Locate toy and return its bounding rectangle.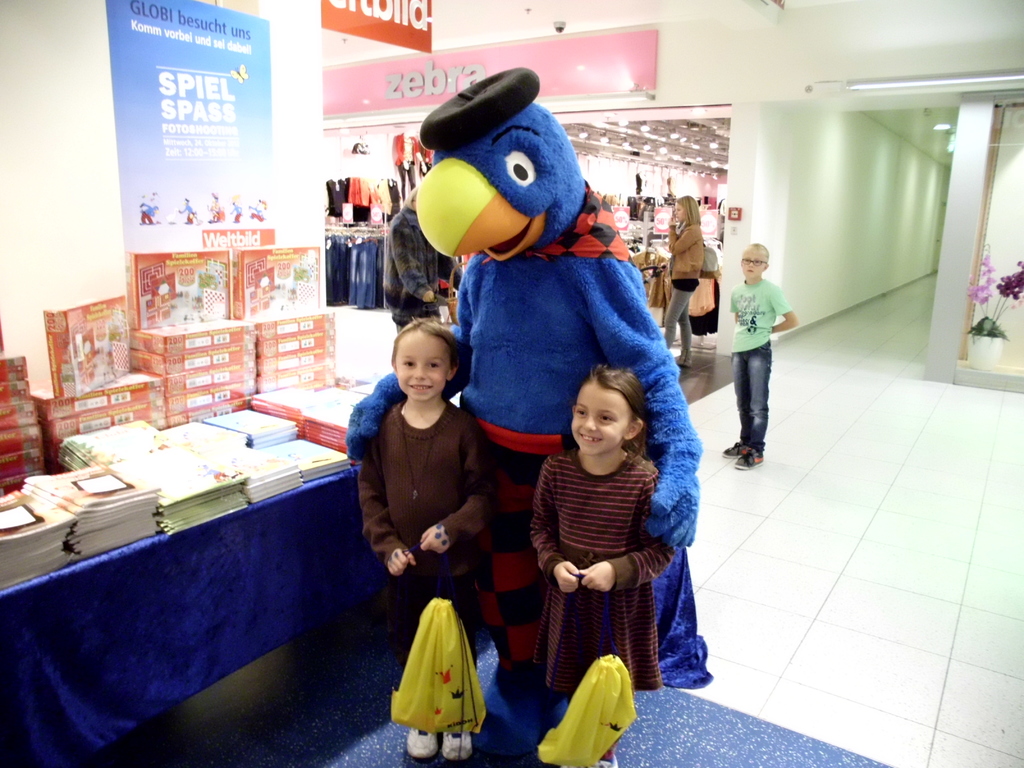
138/201/161/225.
